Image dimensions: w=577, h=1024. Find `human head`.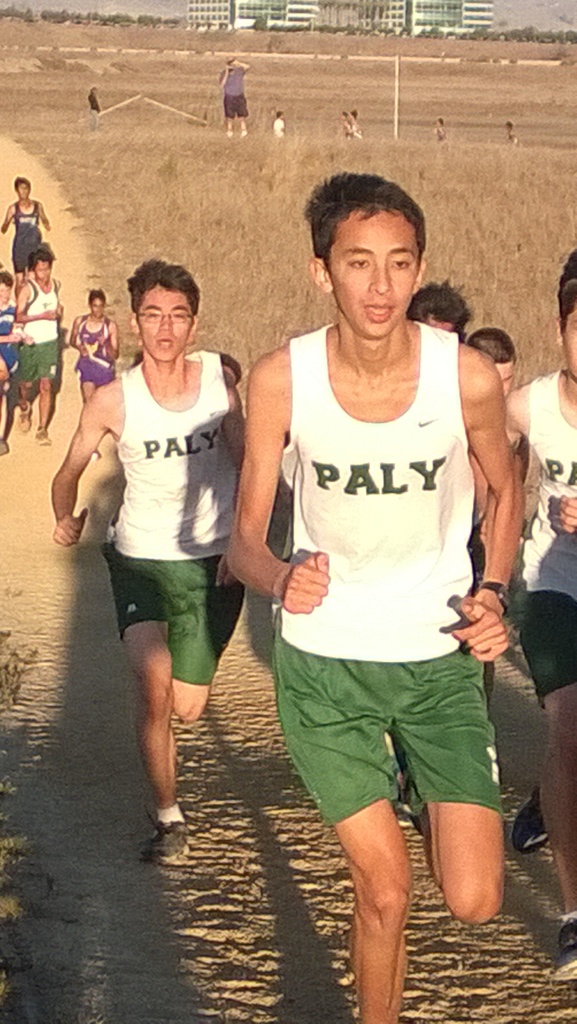
0:273:13:301.
